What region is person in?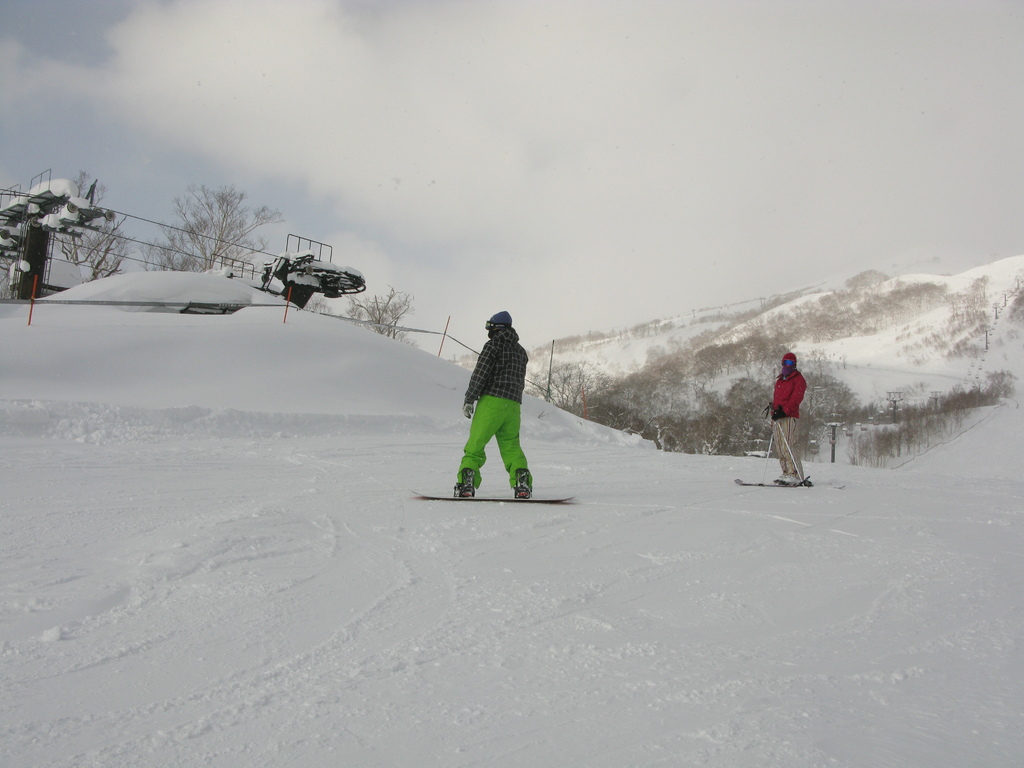
x1=454 y1=300 x2=543 y2=495.
